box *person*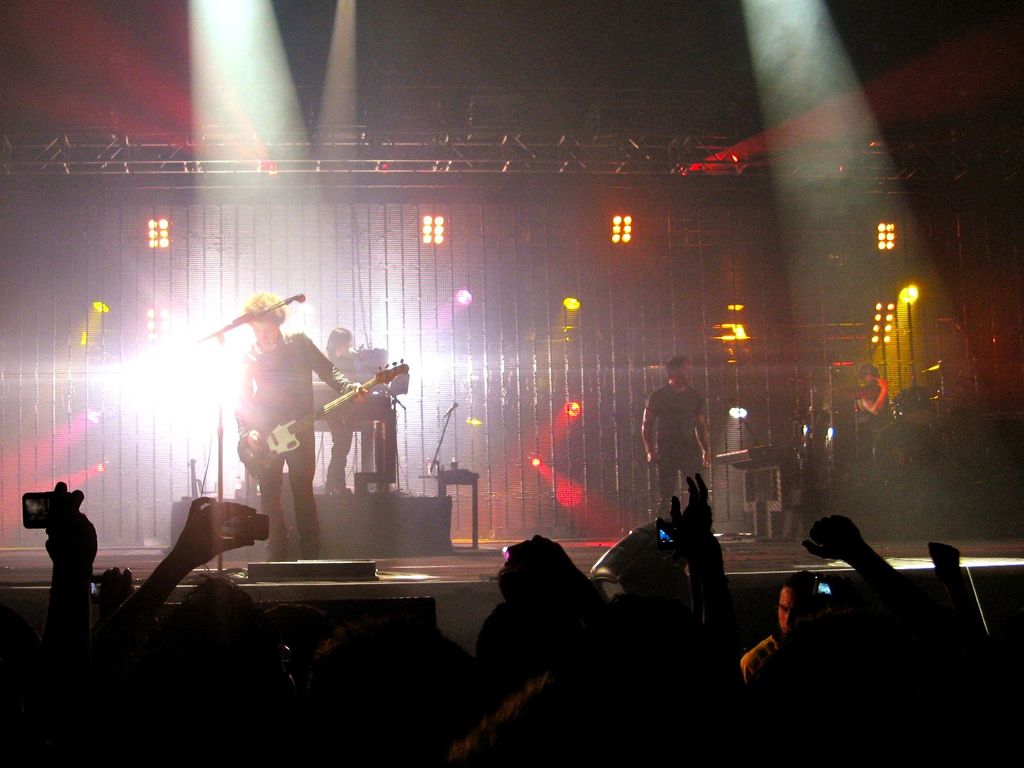
<box>212,279,329,582</box>
